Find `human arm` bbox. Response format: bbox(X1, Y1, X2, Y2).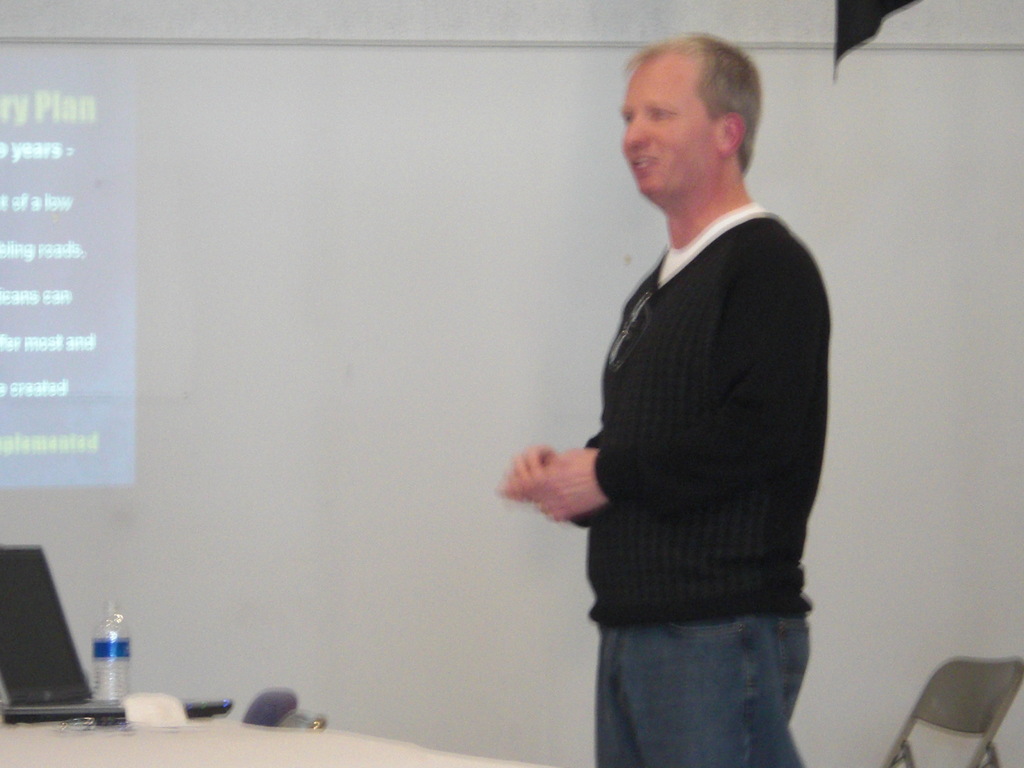
bbox(497, 431, 552, 508).
